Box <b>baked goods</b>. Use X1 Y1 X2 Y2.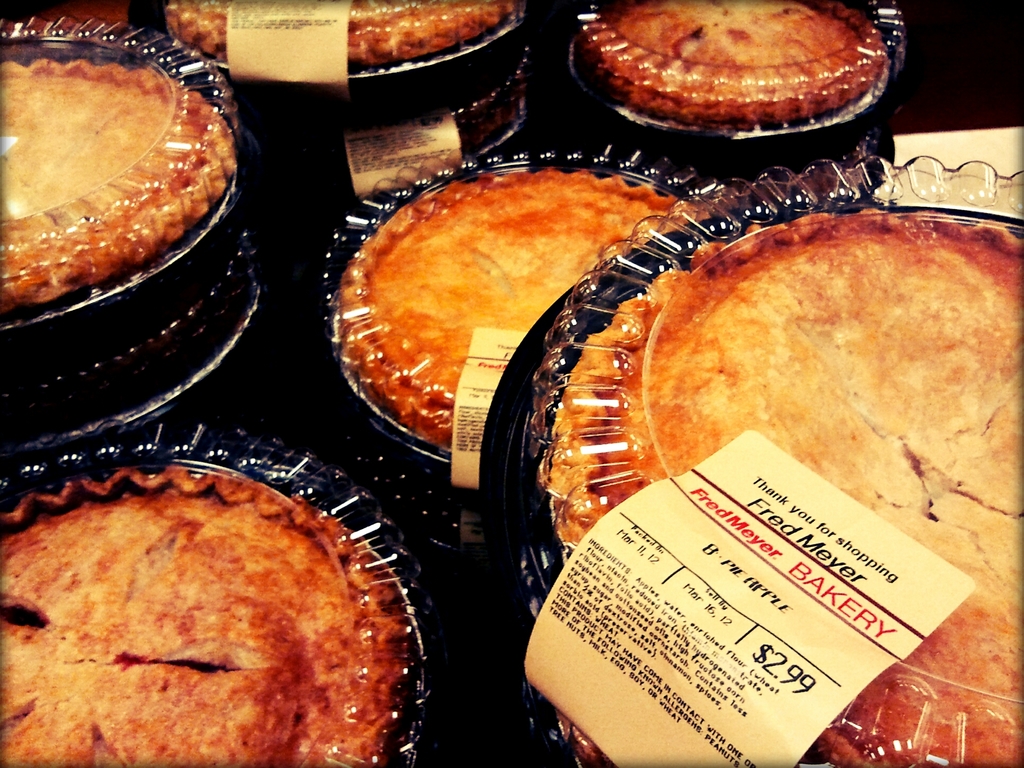
326 166 682 452.
